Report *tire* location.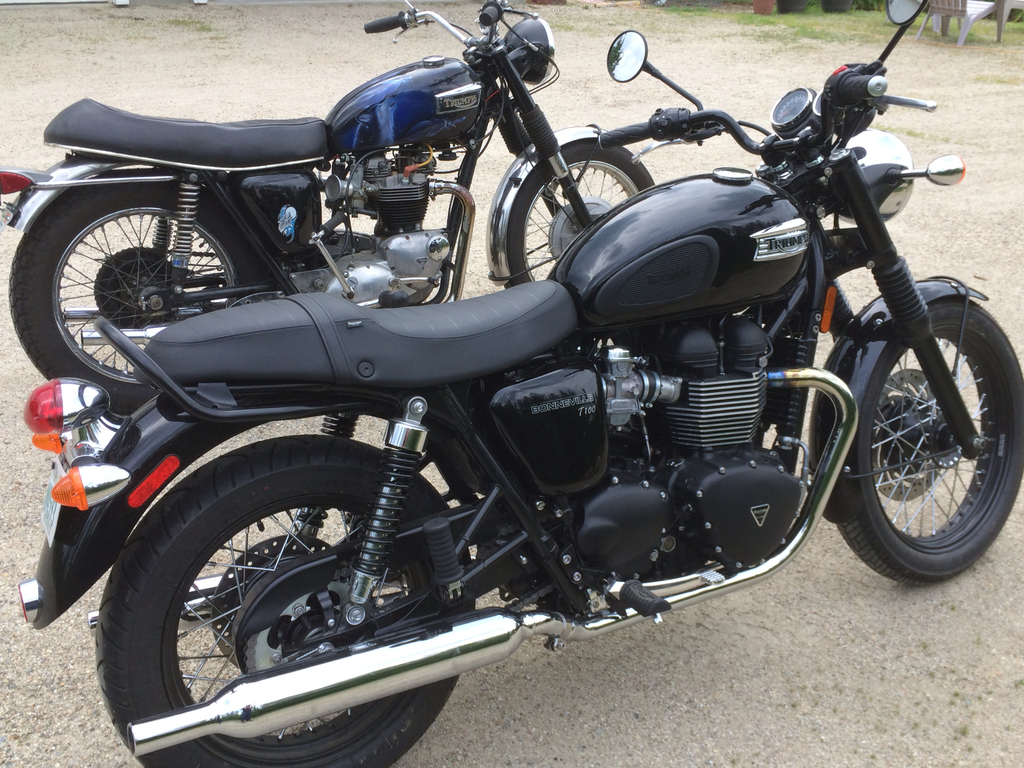
Report: detection(506, 141, 655, 289).
